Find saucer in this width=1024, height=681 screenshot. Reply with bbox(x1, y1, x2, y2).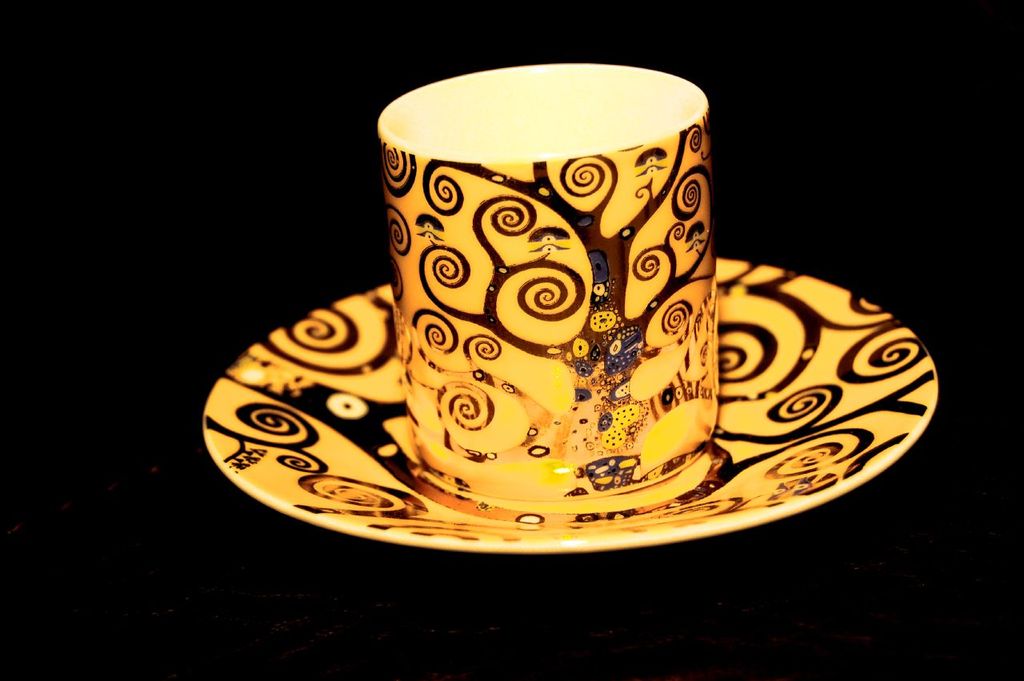
bbox(202, 252, 936, 553).
